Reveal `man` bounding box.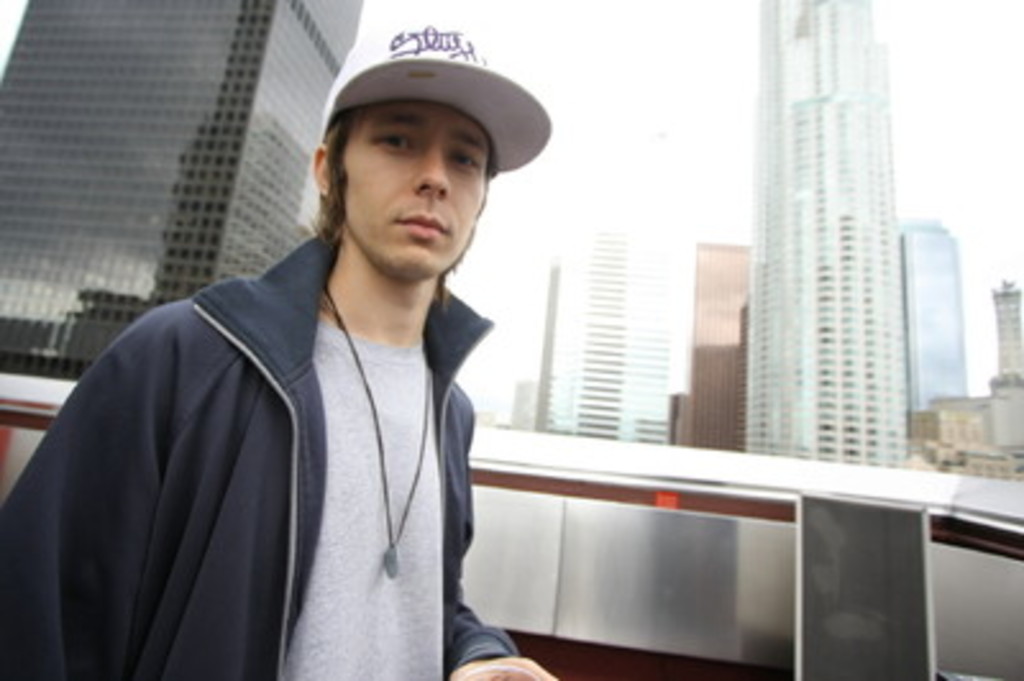
Revealed: 31/36/548/668.
